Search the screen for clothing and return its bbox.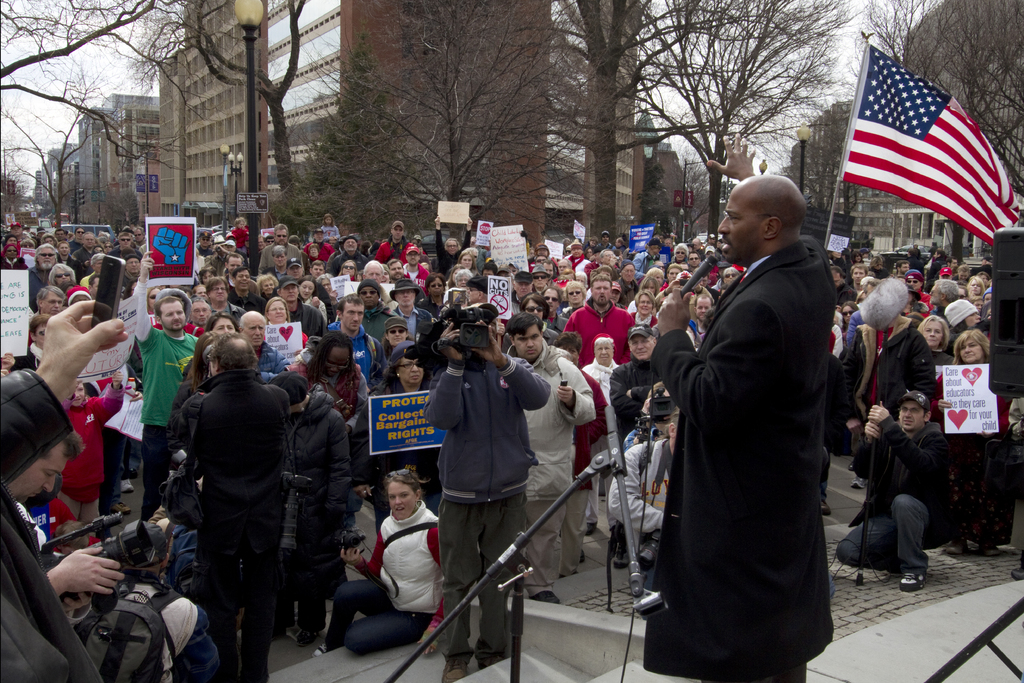
Found: [638, 236, 837, 682].
